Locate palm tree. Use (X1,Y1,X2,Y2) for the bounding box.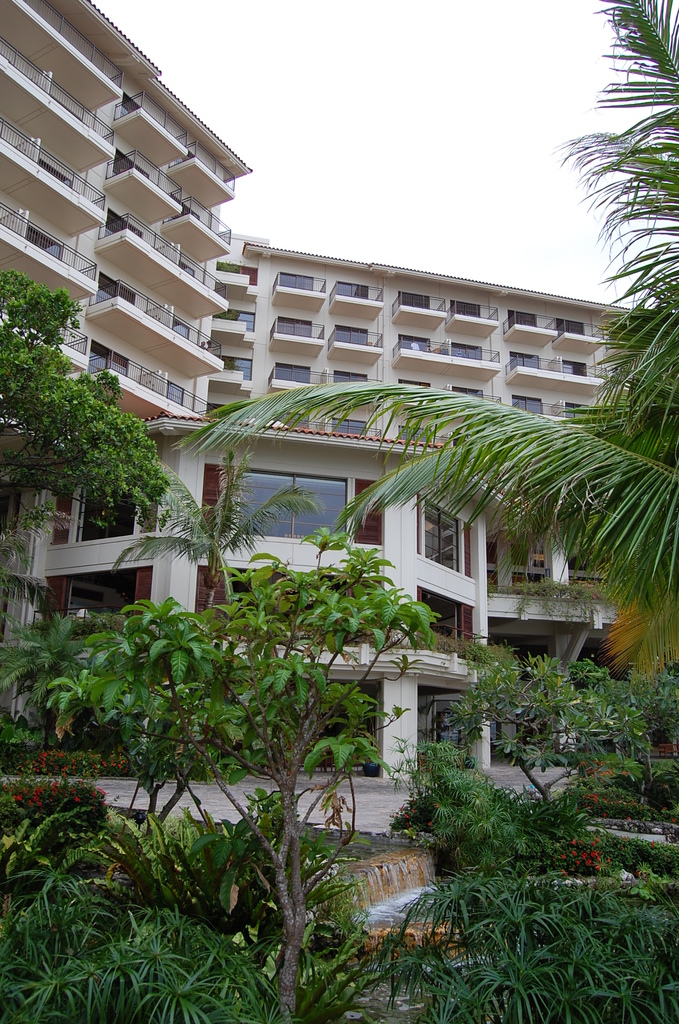
(176,0,678,675).
